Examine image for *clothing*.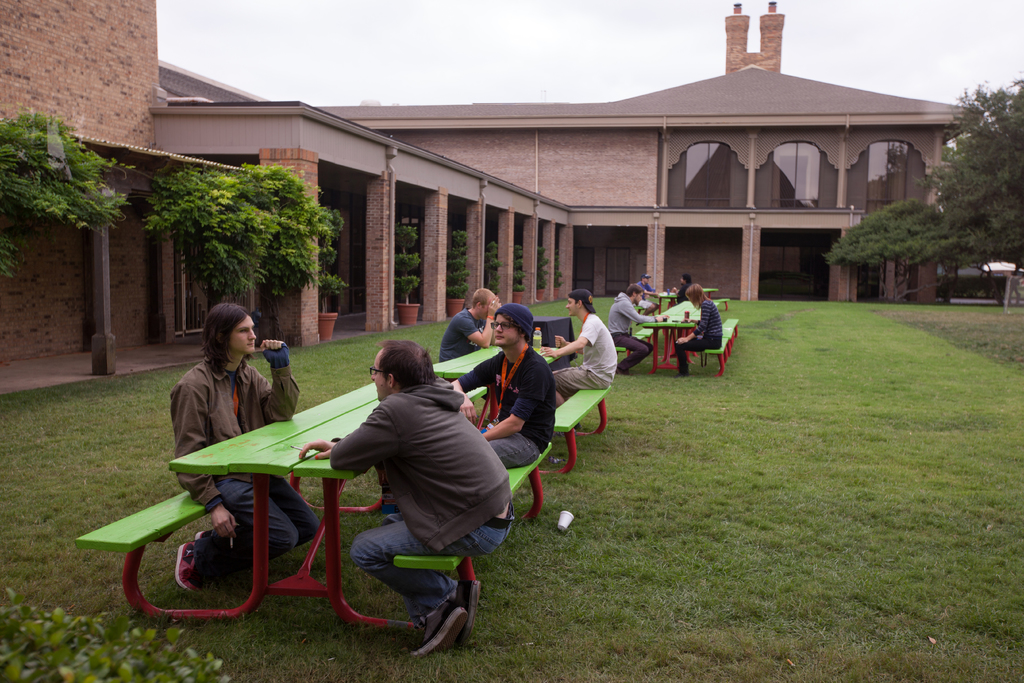
Examination result: box(168, 356, 300, 585).
